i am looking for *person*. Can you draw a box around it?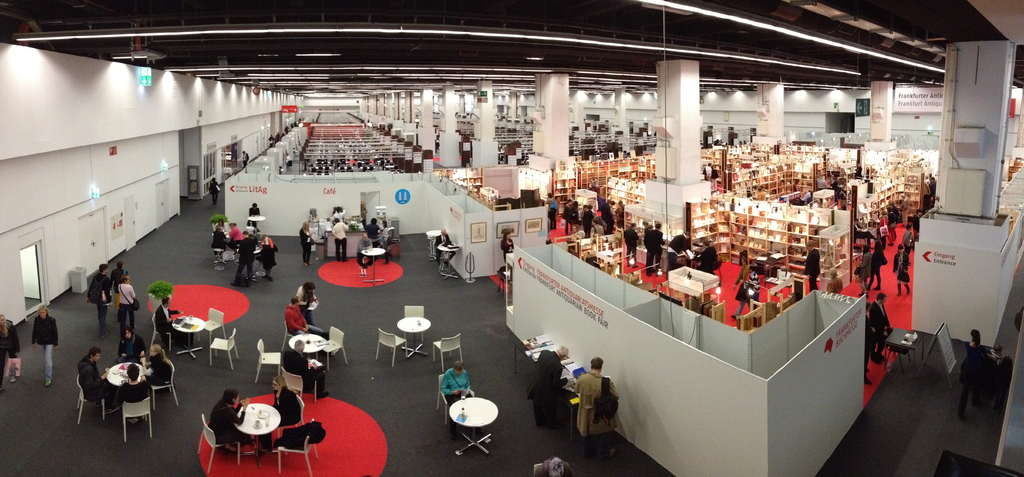
Sure, the bounding box is bbox=[115, 276, 142, 329].
